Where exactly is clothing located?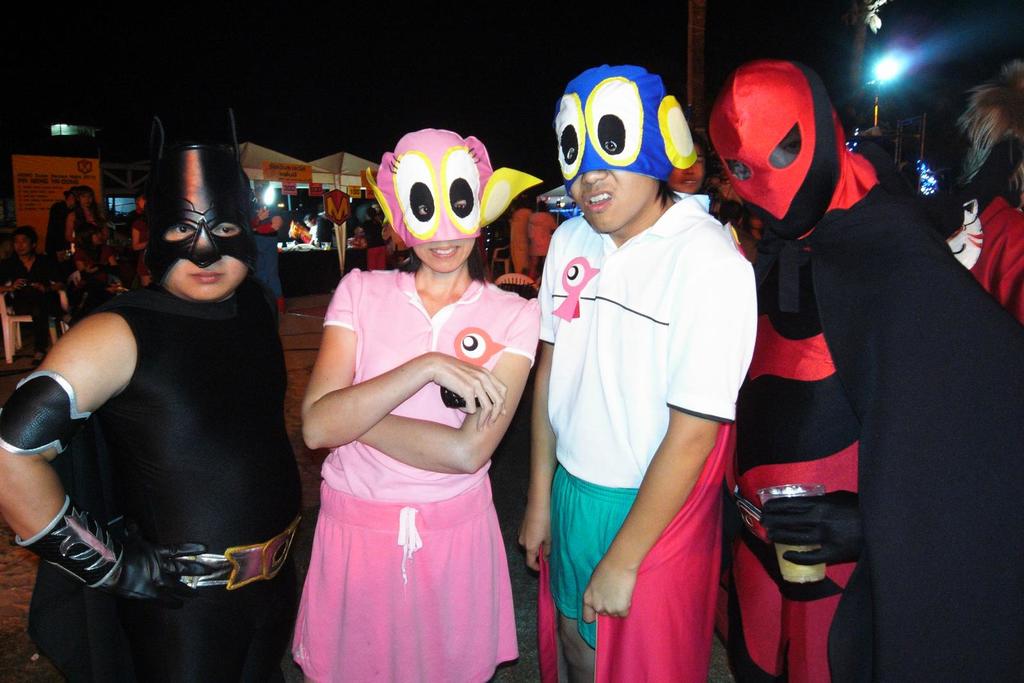
Its bounding box is region(709, 104, 987, 661).
